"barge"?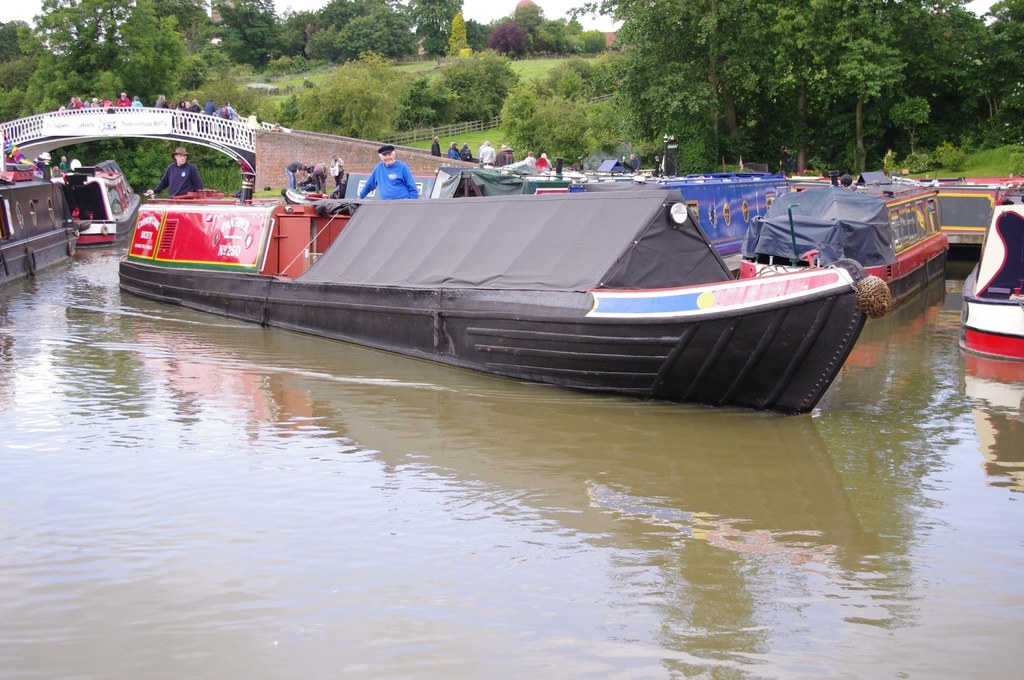
58,159,141,247
